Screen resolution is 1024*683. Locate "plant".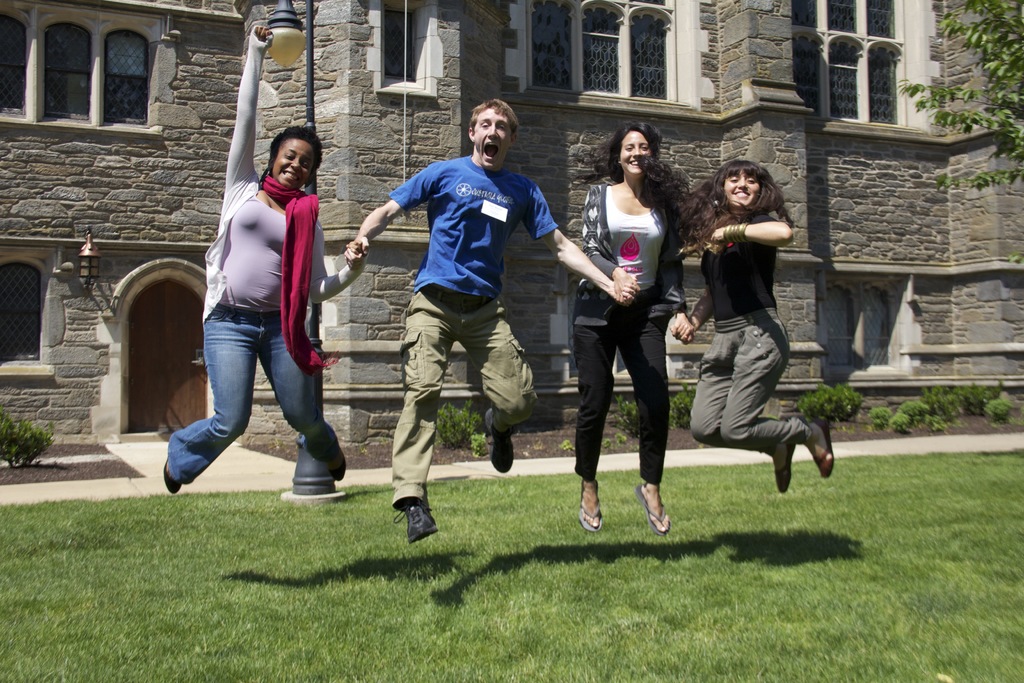
<bbox>868, 404, 887, 431</bbox>.
